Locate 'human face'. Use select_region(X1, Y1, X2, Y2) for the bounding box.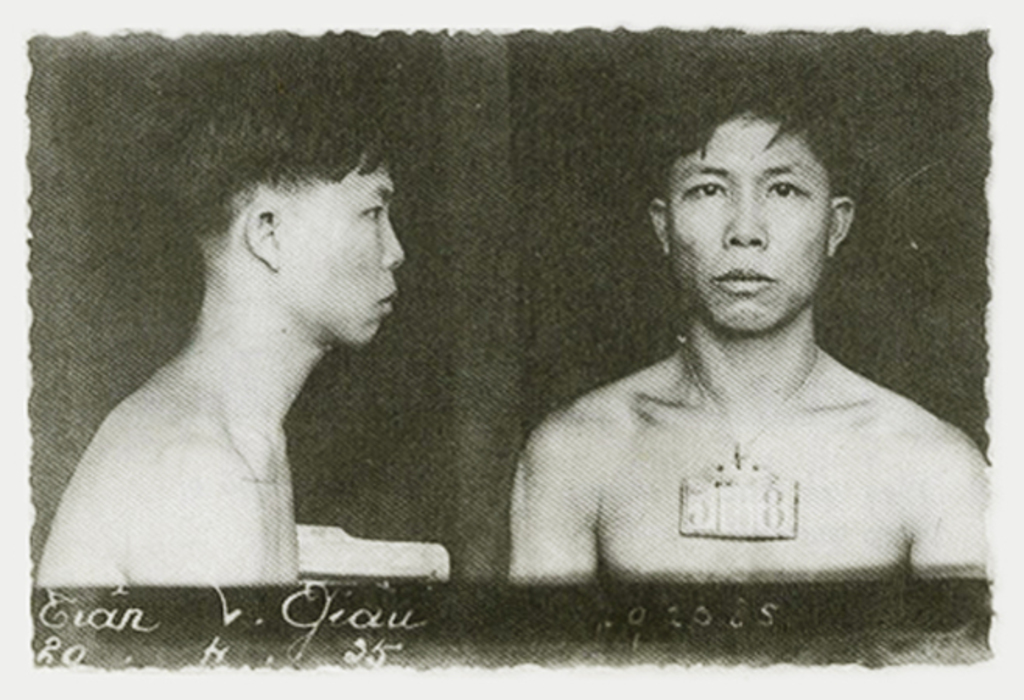
select_region(671, 123, 826, 336).
